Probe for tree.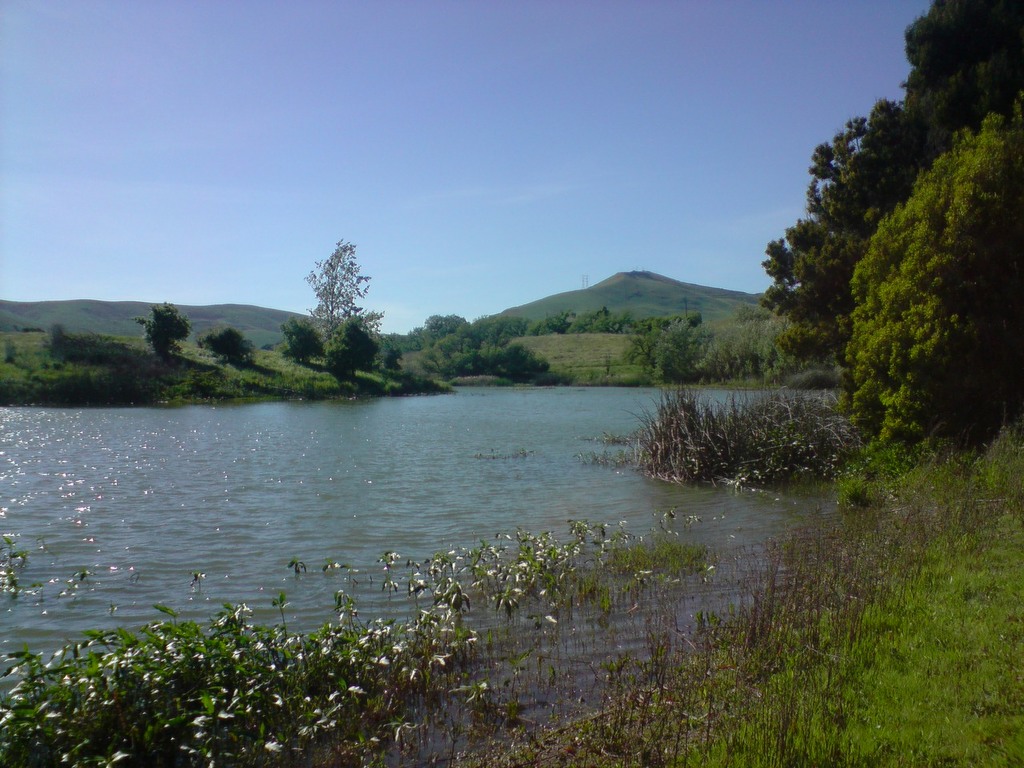
Probe result: <region>290, 218, 378, 376</region>.
